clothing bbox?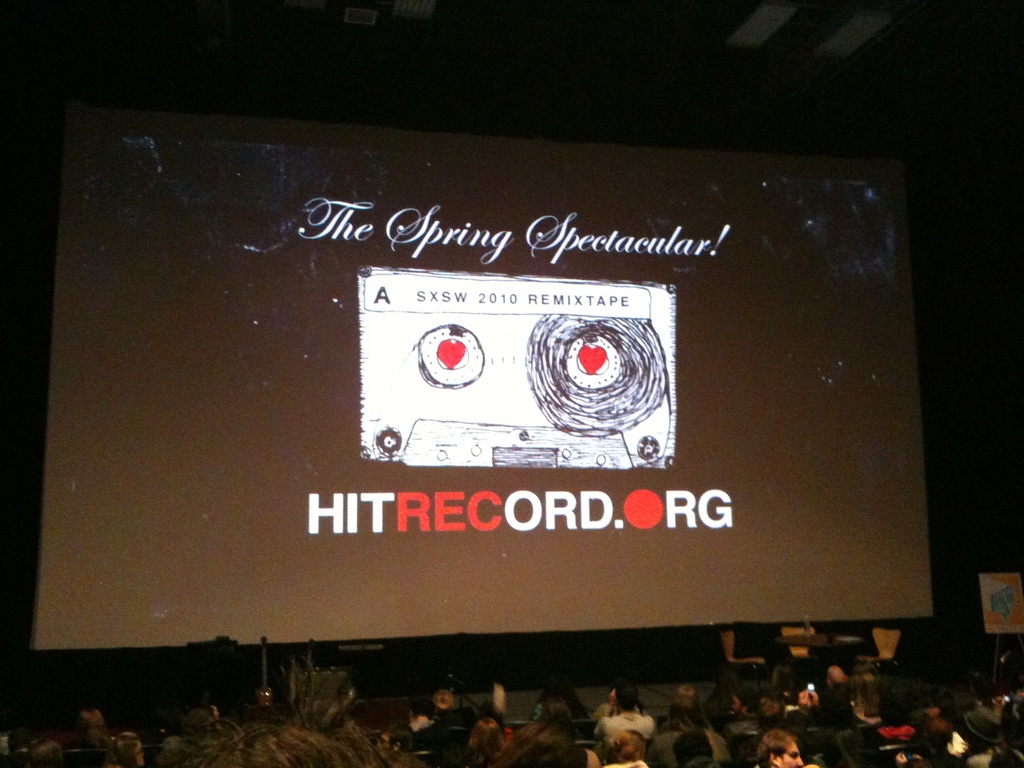
<box>1007,700,1023,735</box>
